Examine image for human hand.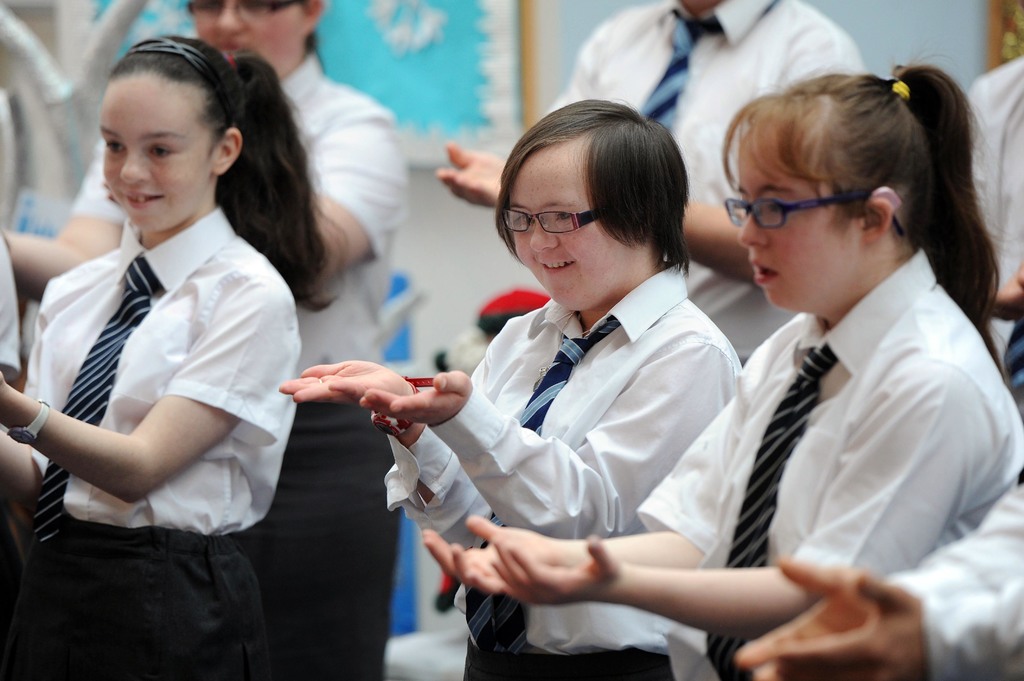
Examination result: {"left": 420, "top": 511, "right": 564, "bottom": 597}.
